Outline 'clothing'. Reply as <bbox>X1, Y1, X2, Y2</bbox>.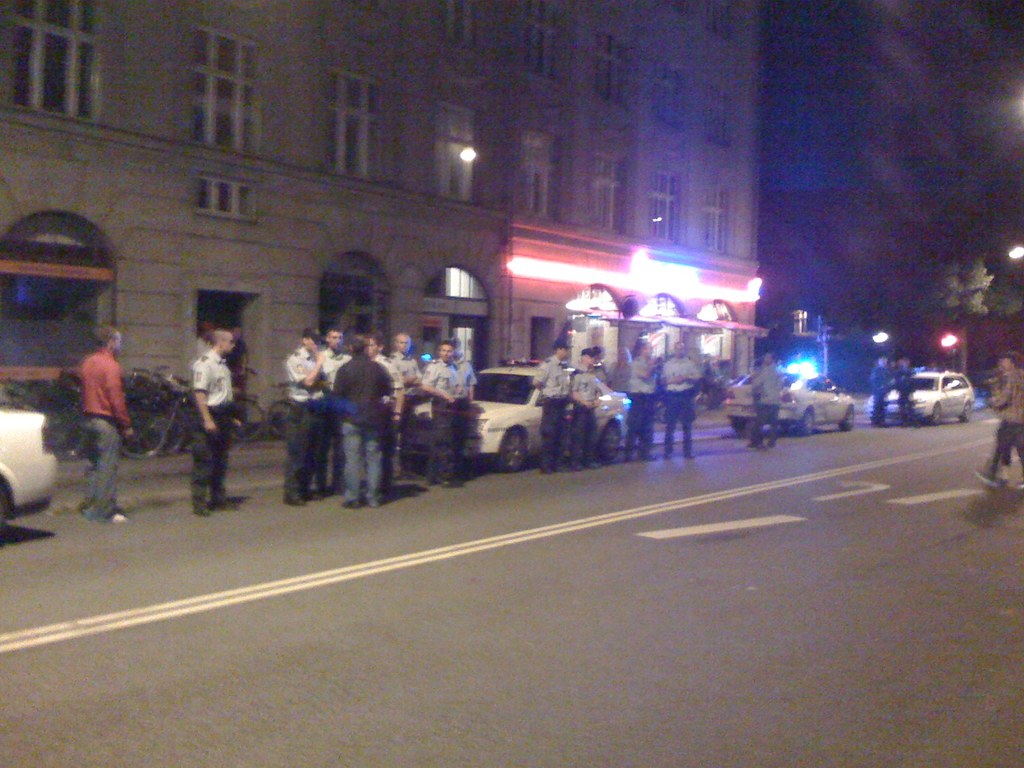
<bbox>314, 342, 352, 486</bbox>.
